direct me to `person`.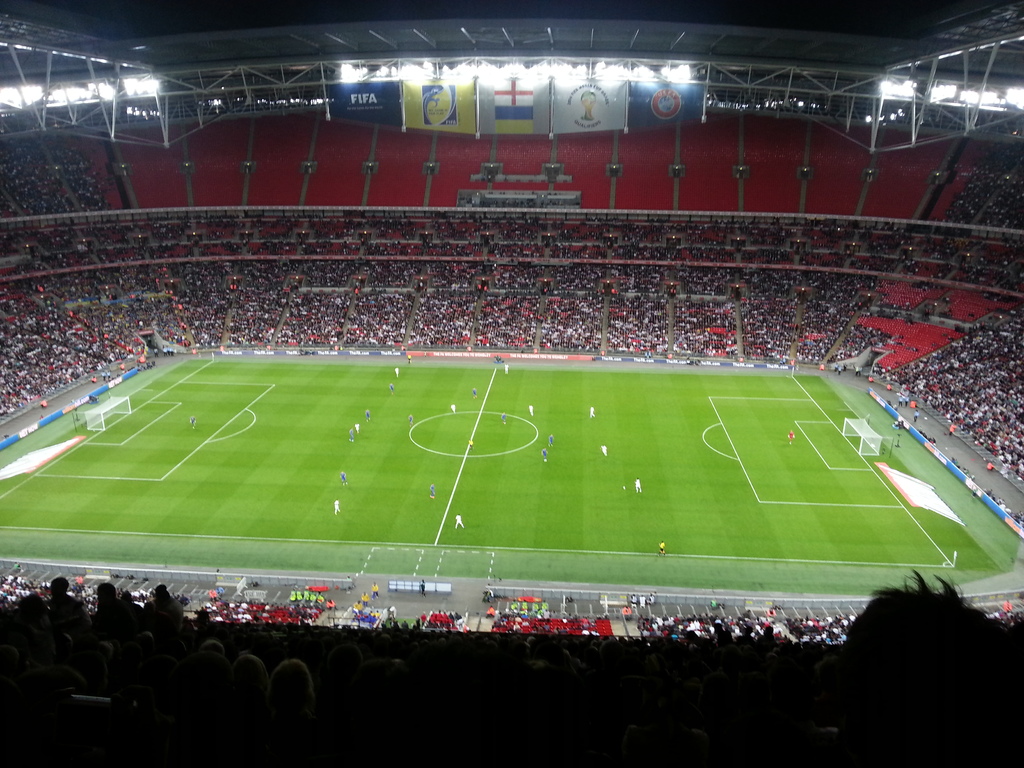
Direction: 540,446,548,463.
